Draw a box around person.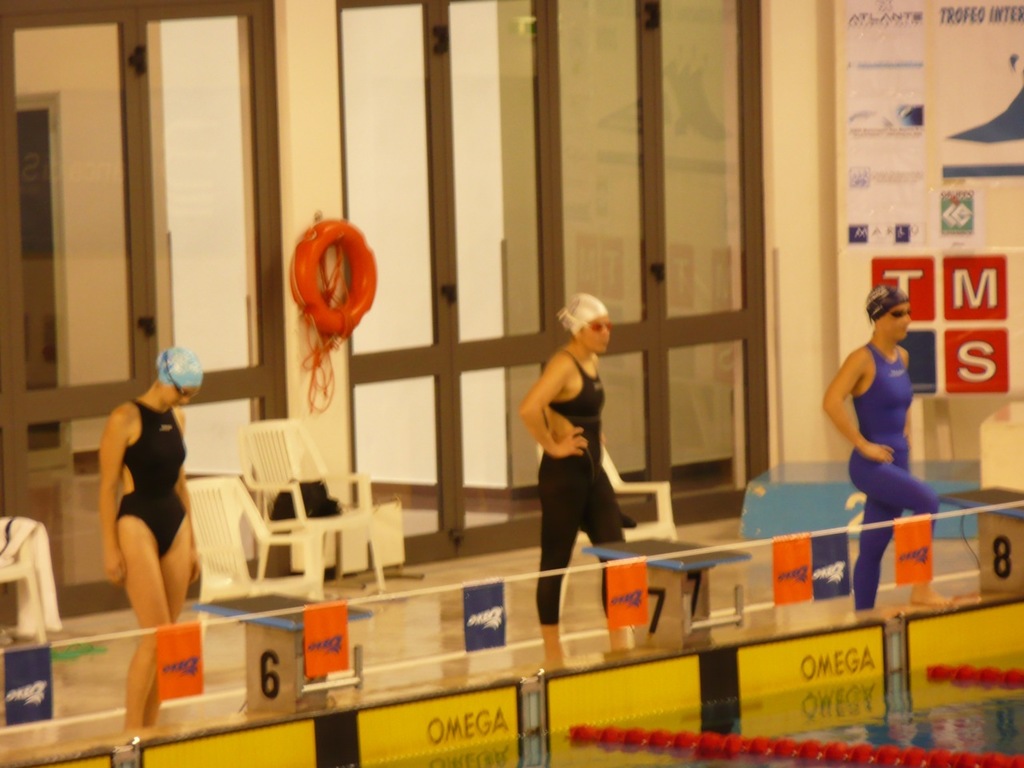
[818,280,966,611].
